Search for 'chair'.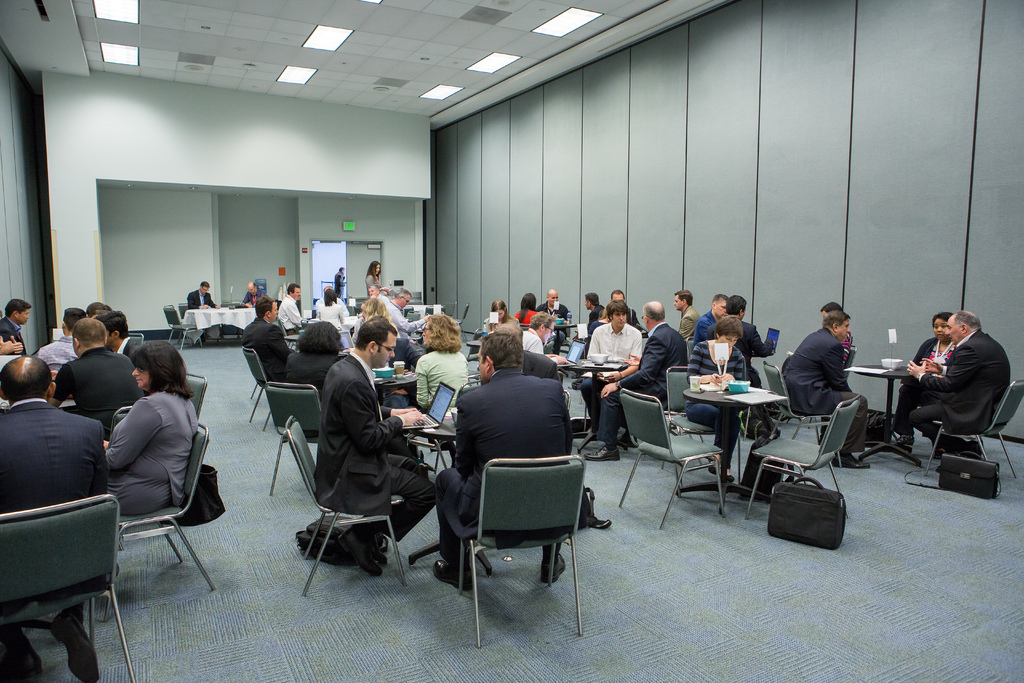
Found at Rect(131, 331, 145, 343).
